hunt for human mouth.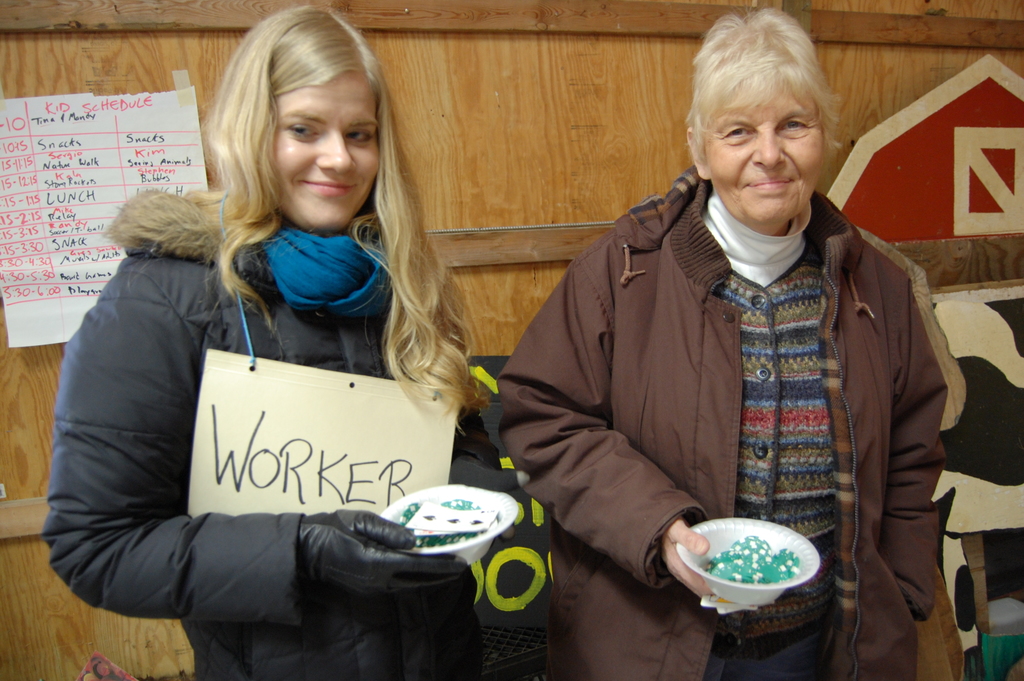
Hunted down at select_region(745, 172, 788, 188).
